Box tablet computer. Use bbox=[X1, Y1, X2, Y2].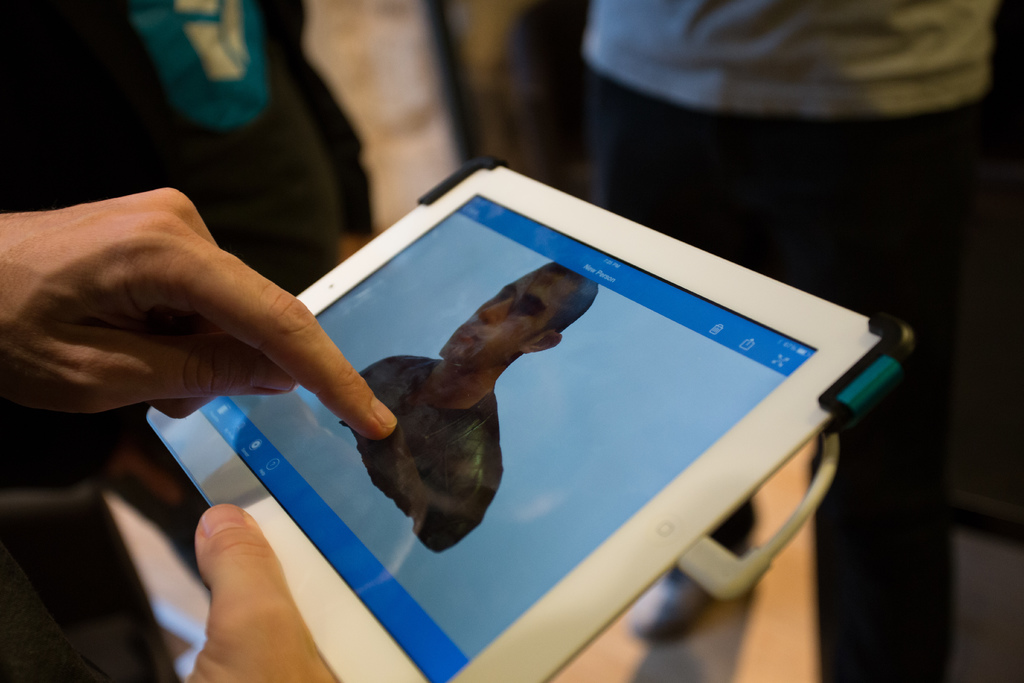
bbox=[143, 155, 919, 682].
